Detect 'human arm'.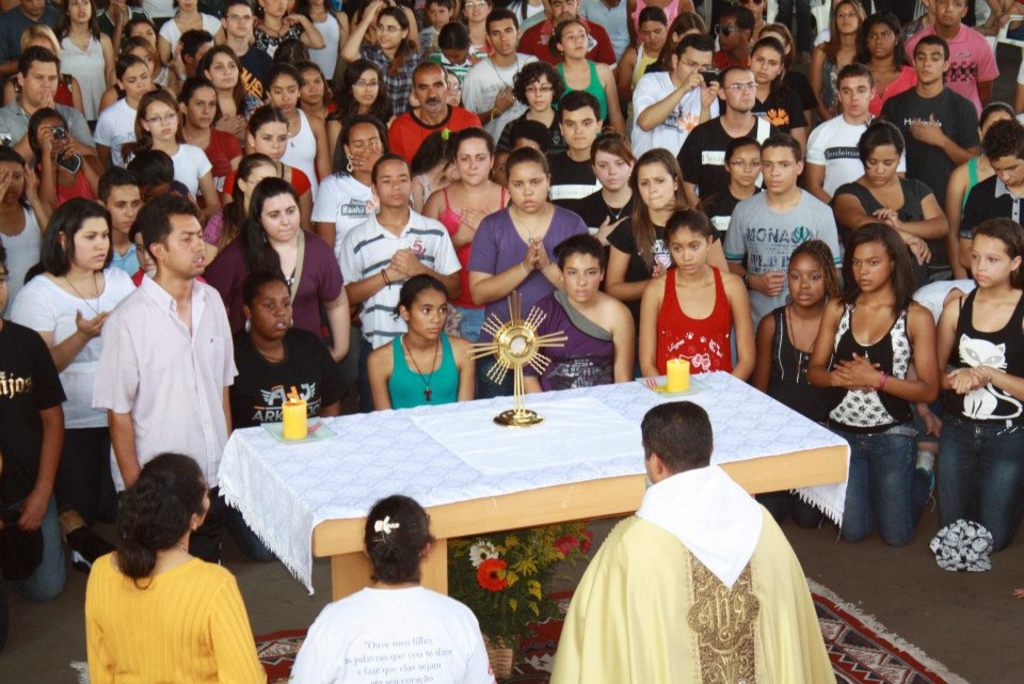
Detected at x1=289, y1=616, x2=335, y2=683.
